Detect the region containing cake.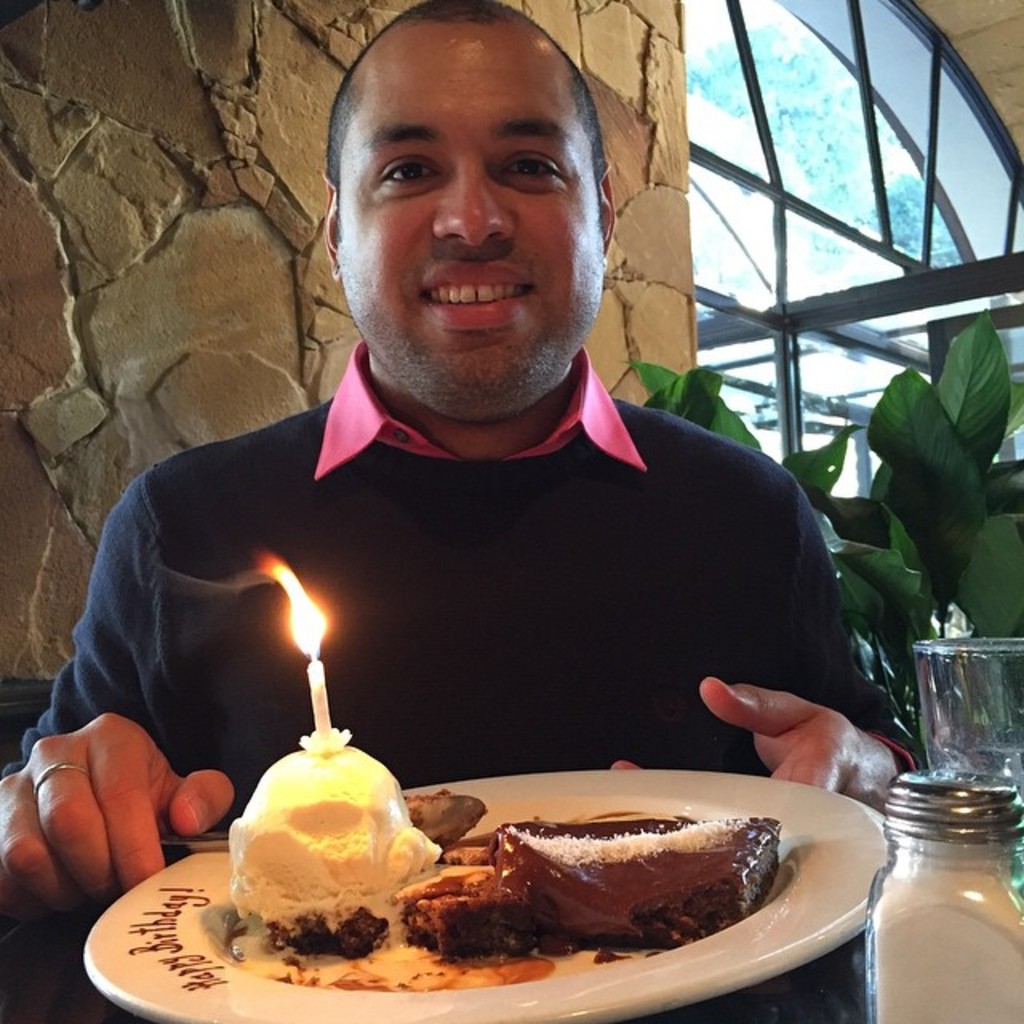
<box>490,811,778,944</box>.
